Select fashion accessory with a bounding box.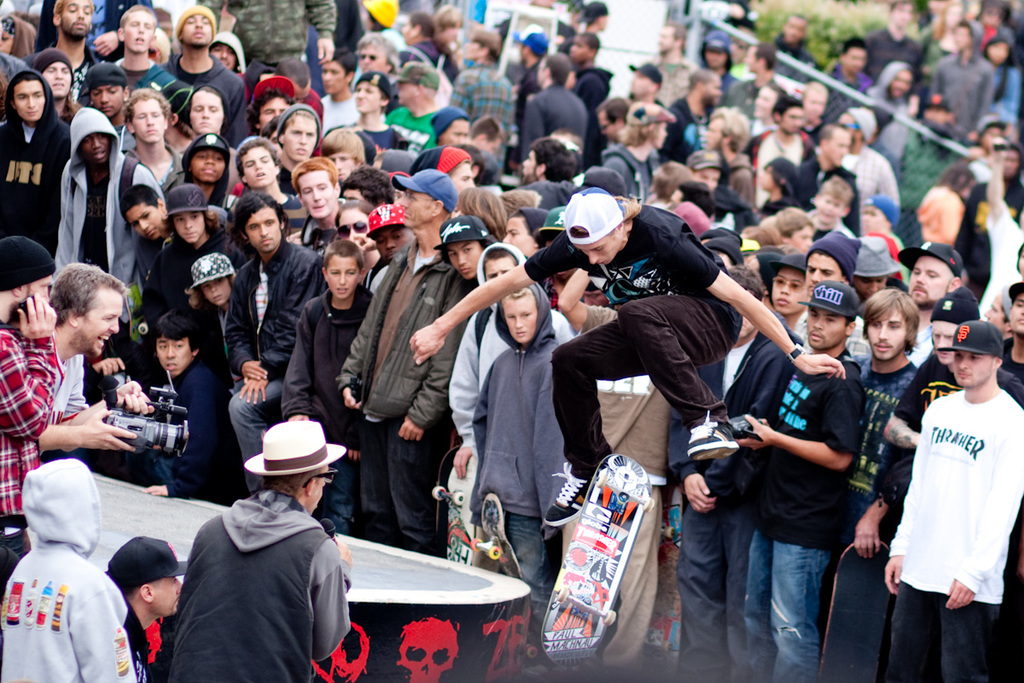
pyautogui.locateOnScreen(186, 248, 235, 289).
